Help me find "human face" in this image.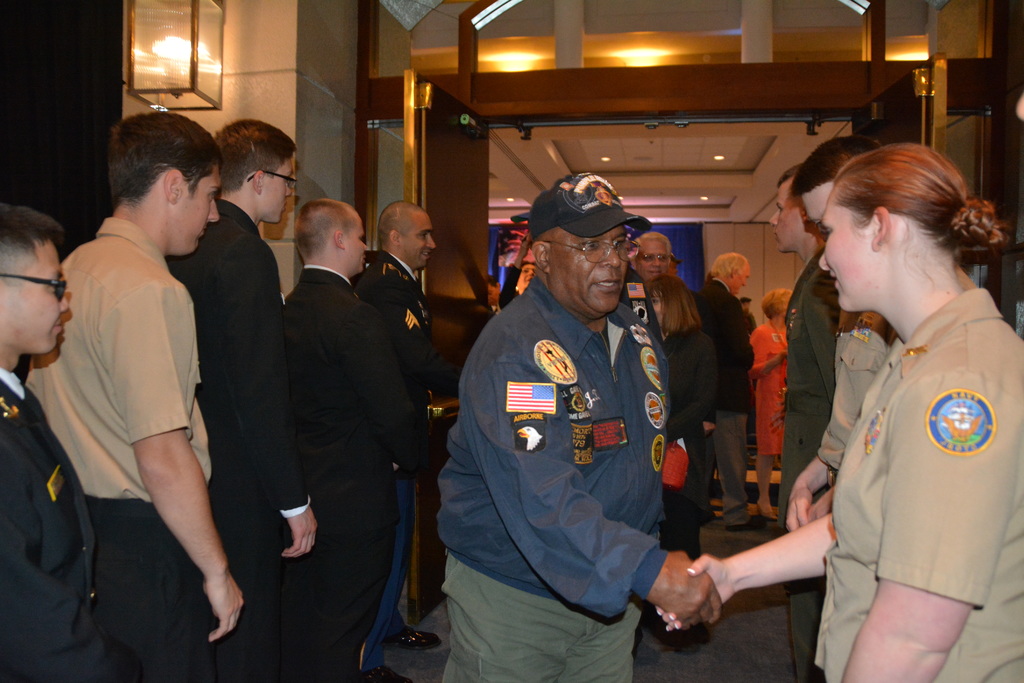
Found it: [left=348, top=219, right=369, bottom=274].
